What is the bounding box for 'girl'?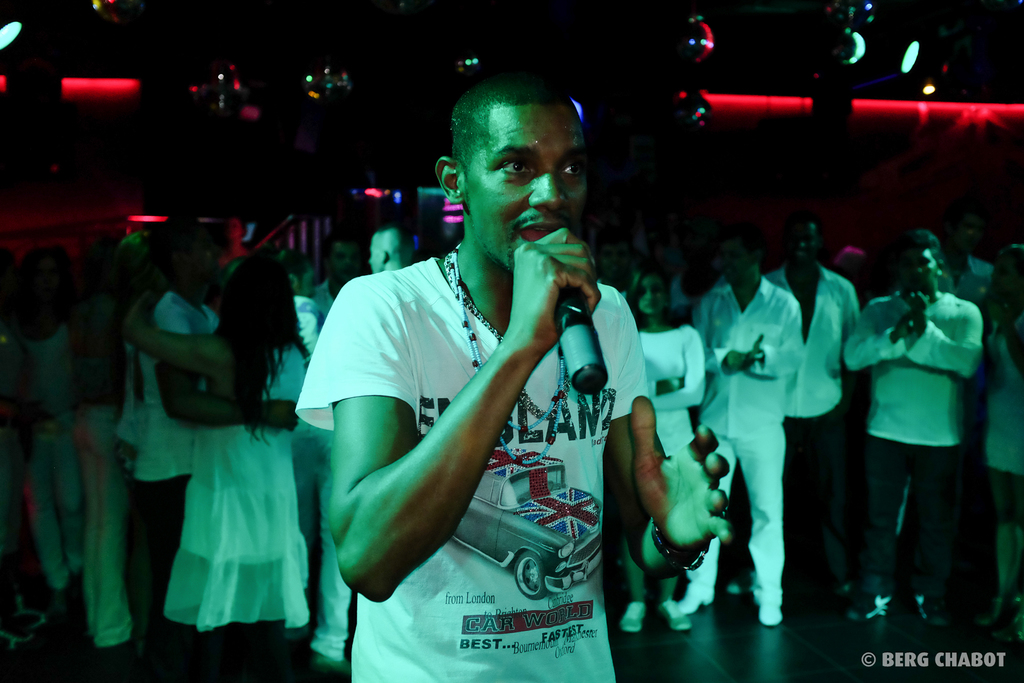
detection(619, 268, 705, 632).
